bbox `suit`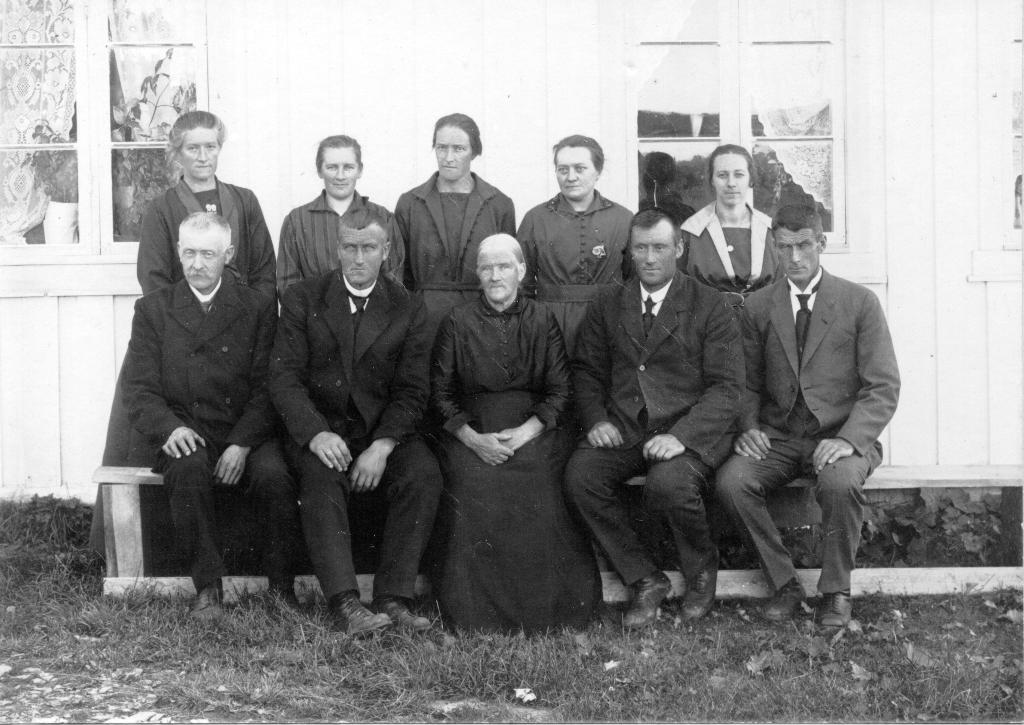
(left=755, top=224, right=911, bottom=596)
